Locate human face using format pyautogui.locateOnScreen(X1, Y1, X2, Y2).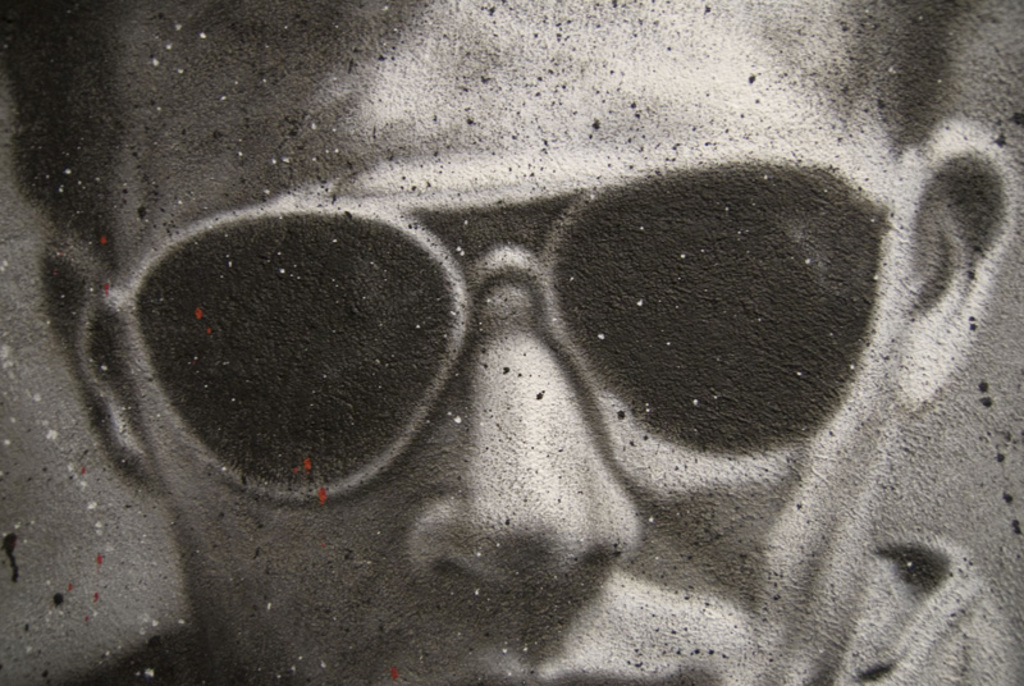
pyautogui.locateOnScreen(120, 3, 896, 685).
